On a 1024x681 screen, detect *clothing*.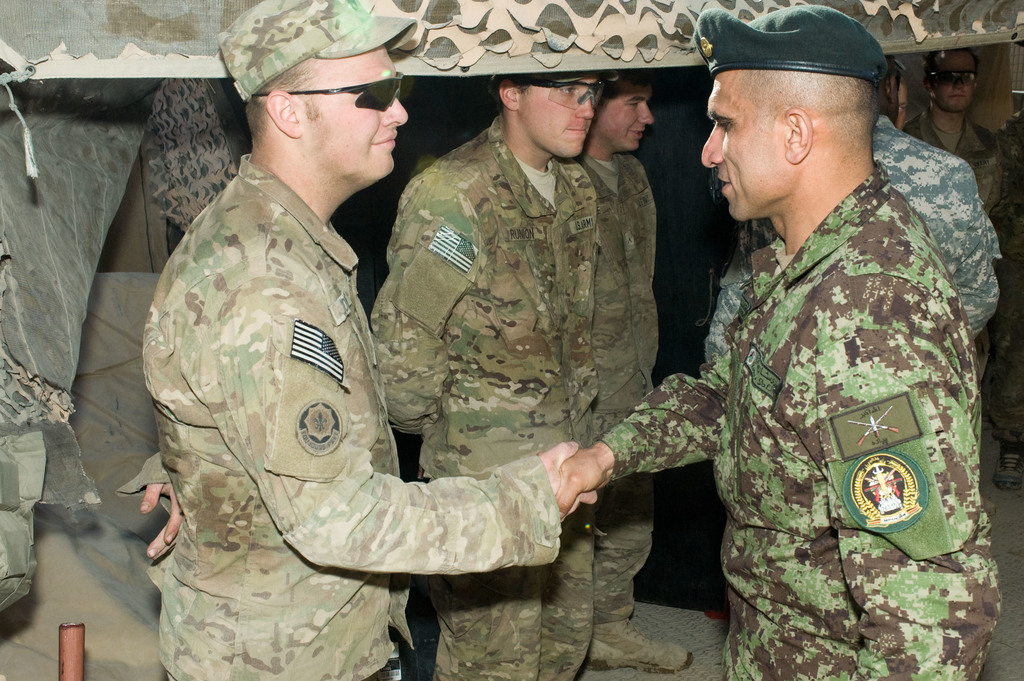
x1=582 y1=150 x2=661 y2=612.
